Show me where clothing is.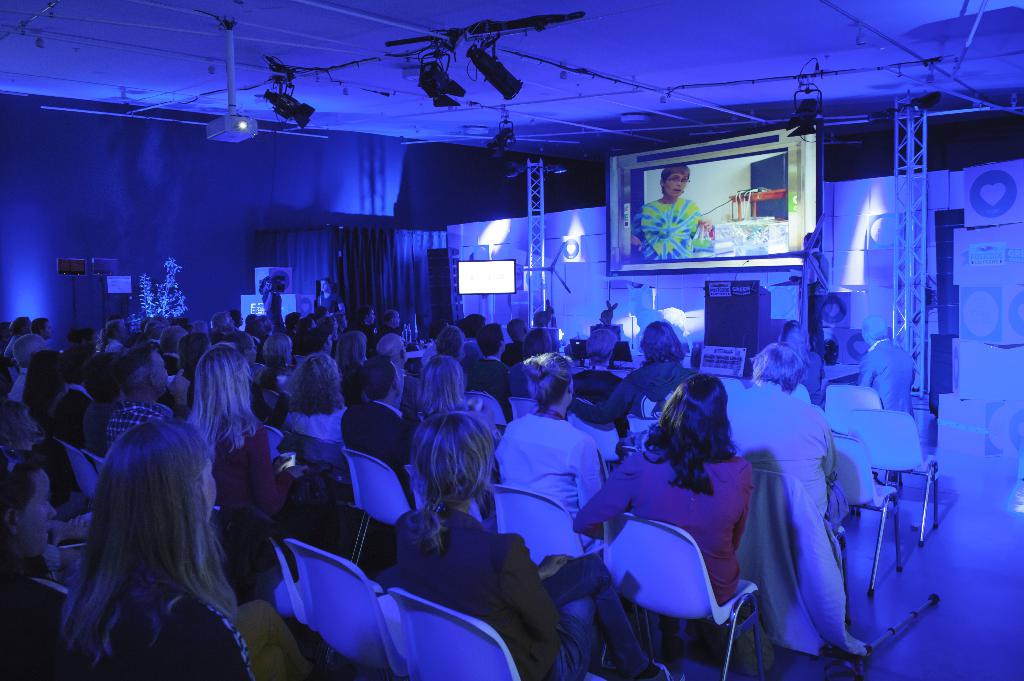
clothing is at [x1=257, y1=406, x2=353, y2=449].
